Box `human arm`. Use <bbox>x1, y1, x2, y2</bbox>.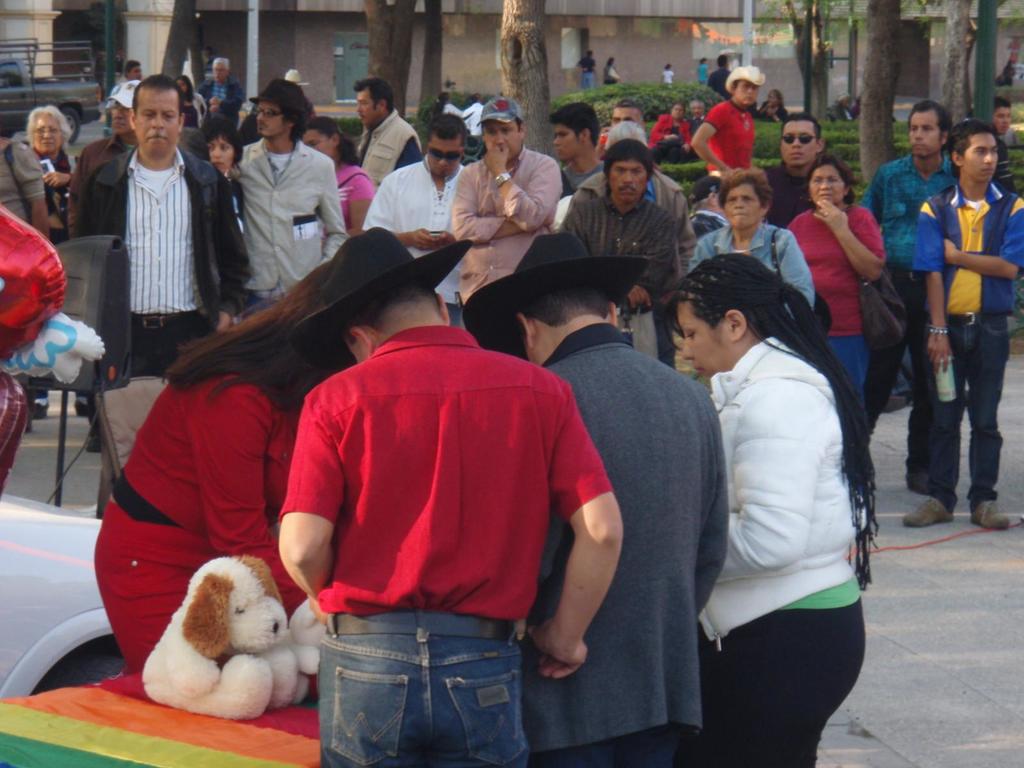
<bbox>201, 364, 305, 618</bbox>.
